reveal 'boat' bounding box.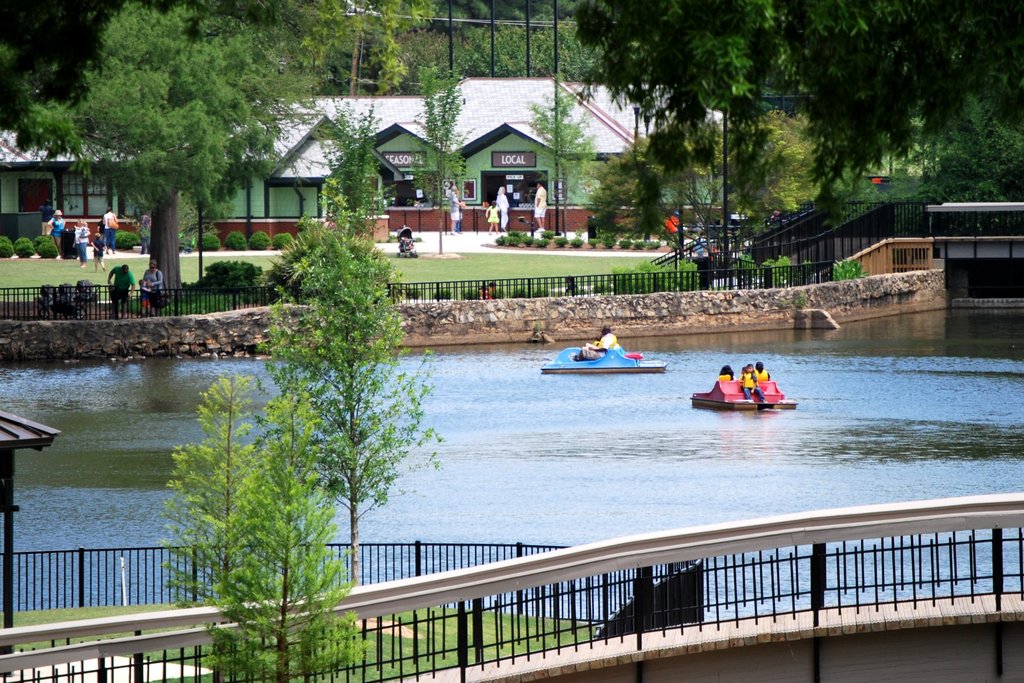
Revealed: [left=688, top=375, right=797, bottom=413].
